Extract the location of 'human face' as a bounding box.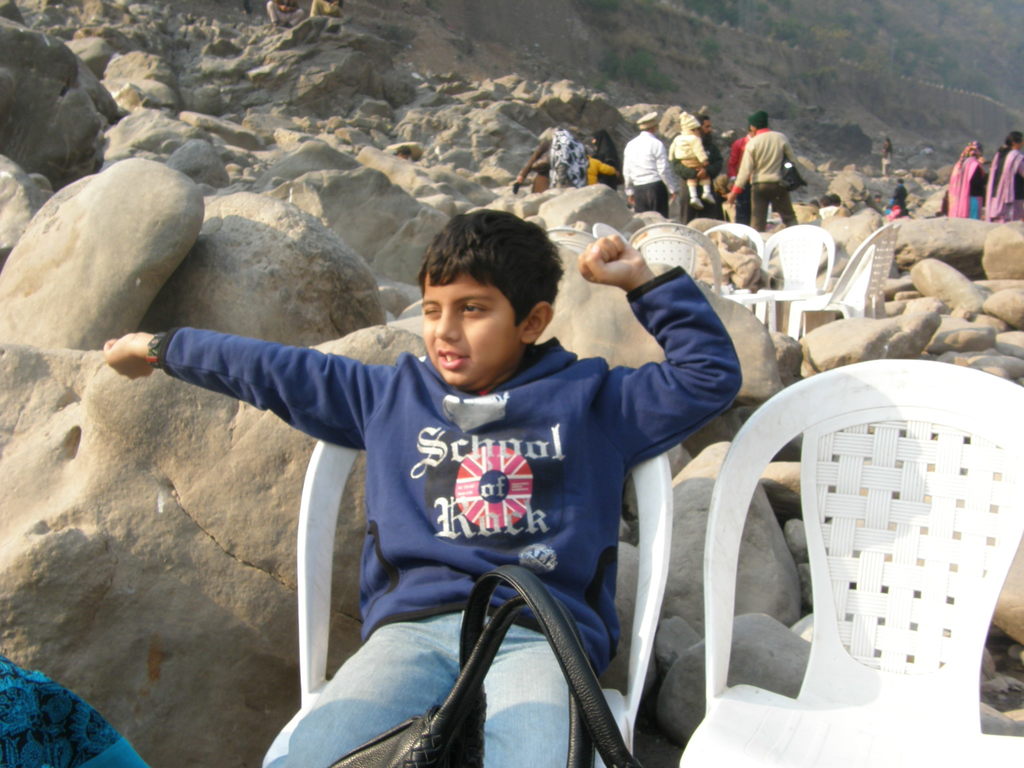
{"left": 423, "top": 273, "right": 515, "bottom": 384}.
